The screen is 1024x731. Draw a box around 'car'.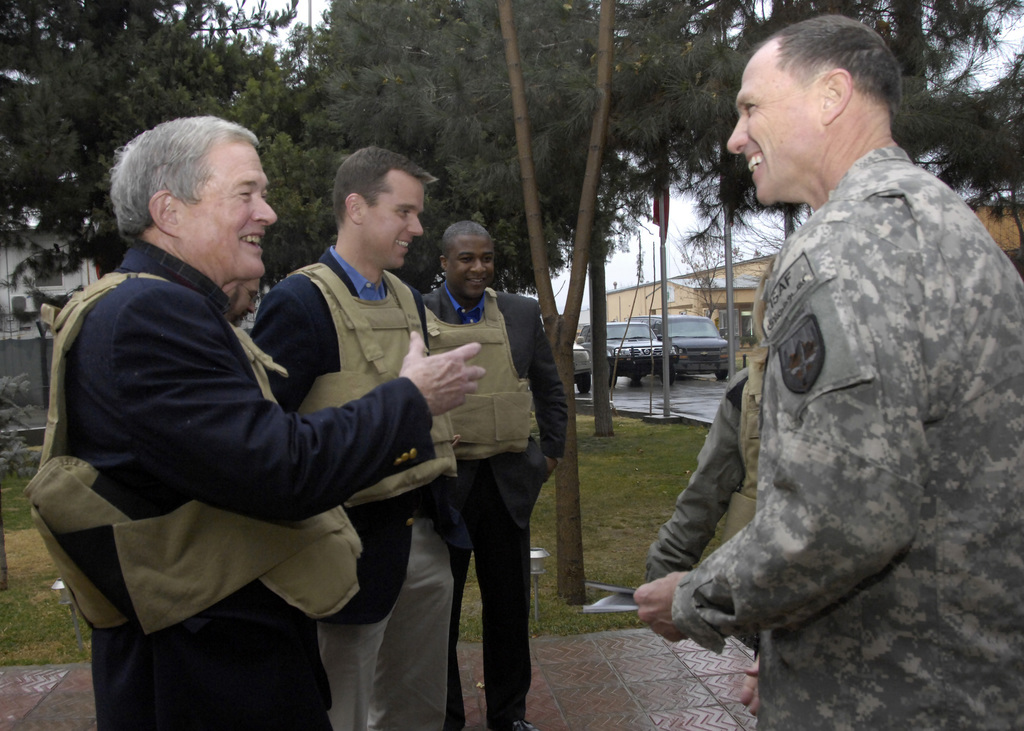
Rect(629, 316, 732, 383).
